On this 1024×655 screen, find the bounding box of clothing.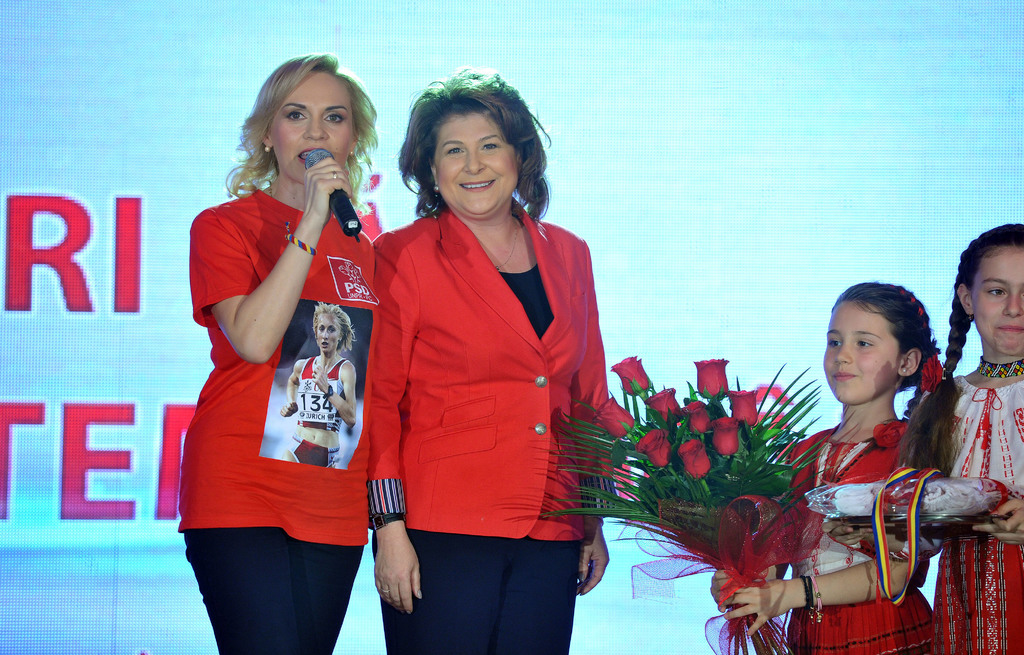
Bounding box: box=[920, 369, 1023, 654].
